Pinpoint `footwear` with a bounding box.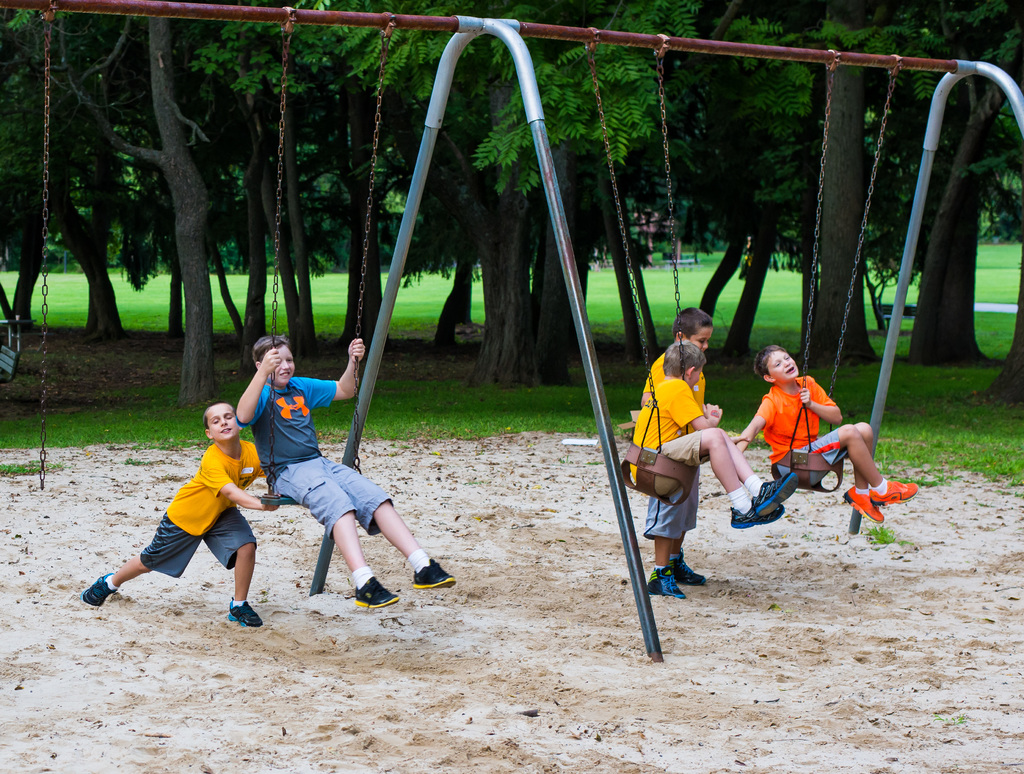
(left=412, top=557, right=453, bottom=593).
